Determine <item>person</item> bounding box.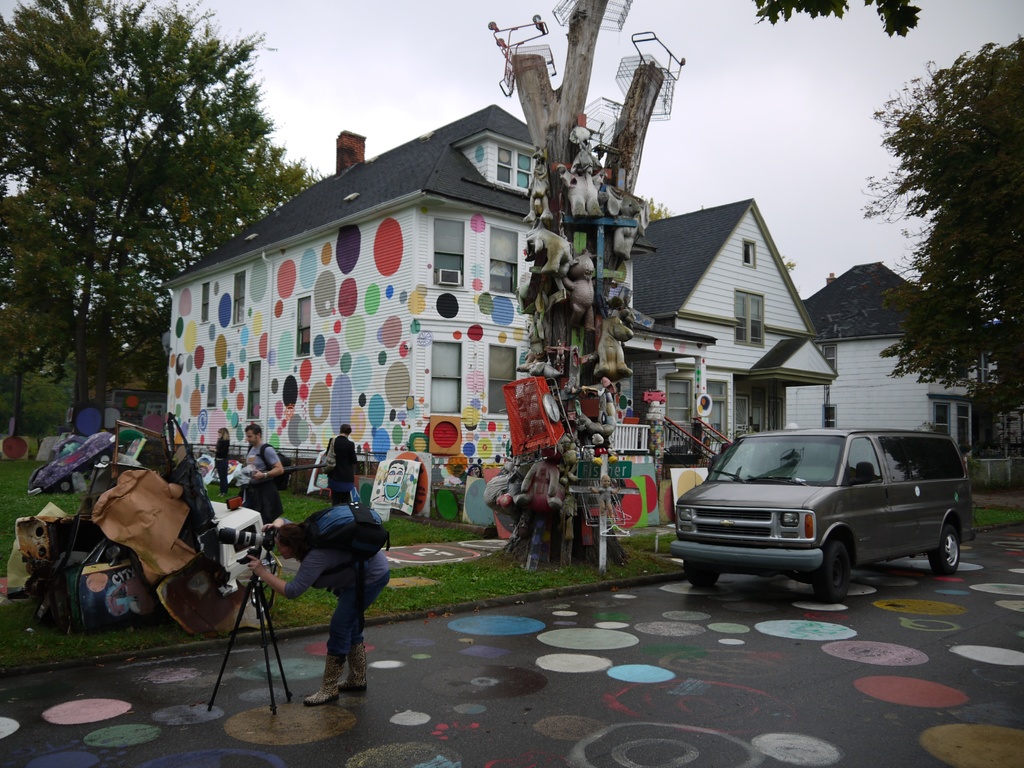
Determined: <region>332, 424, 367, 507</region>.
